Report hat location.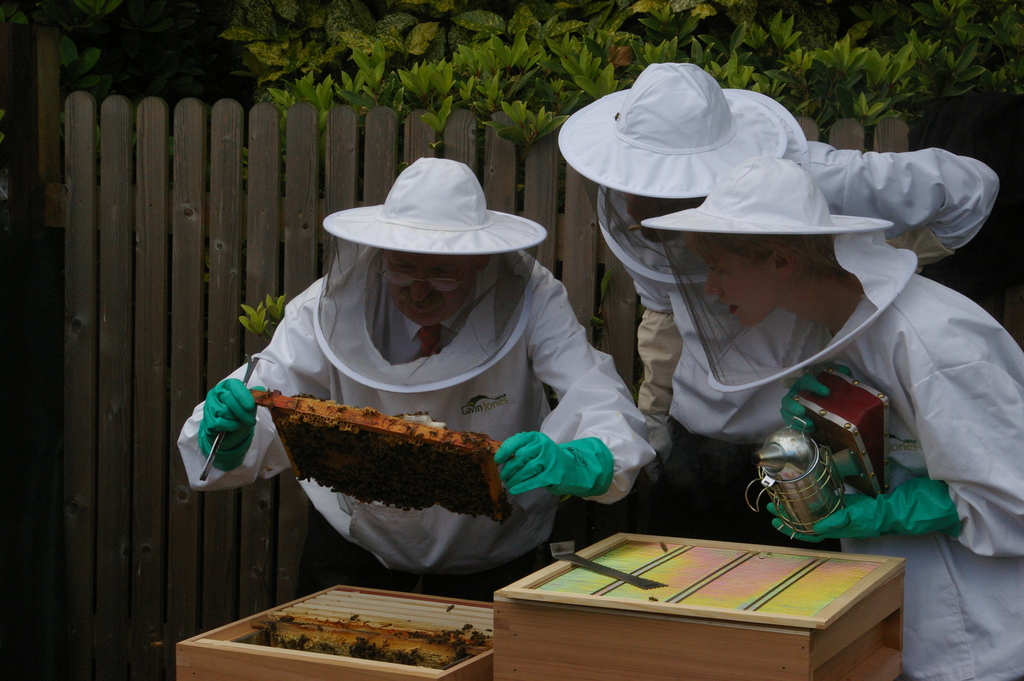
Report: (557,55,808,279).
